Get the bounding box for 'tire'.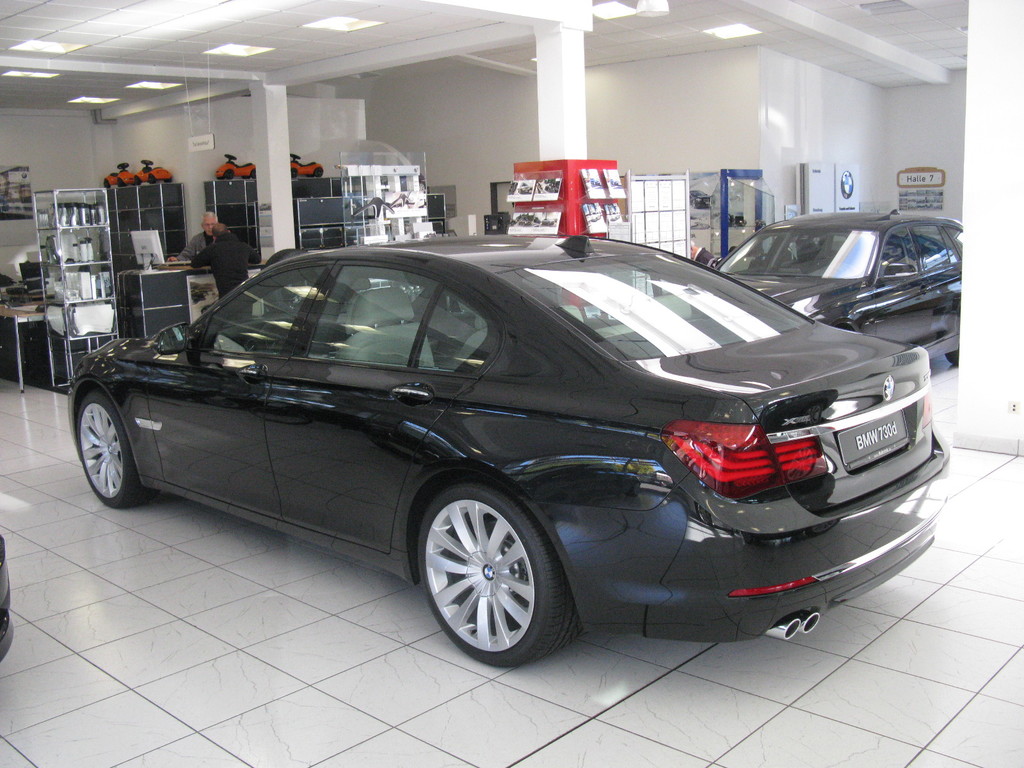
bbox(410, 487, 566, 671).
